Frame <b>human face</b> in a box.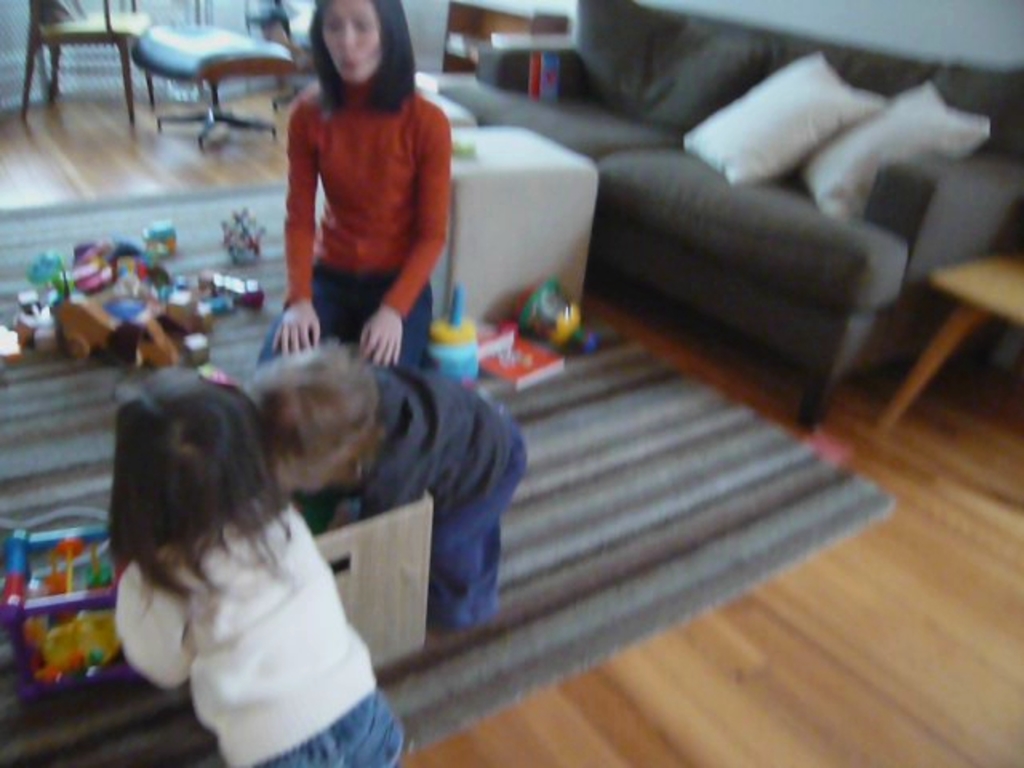
x1=320 y1=0 x2=379 y2=86.
